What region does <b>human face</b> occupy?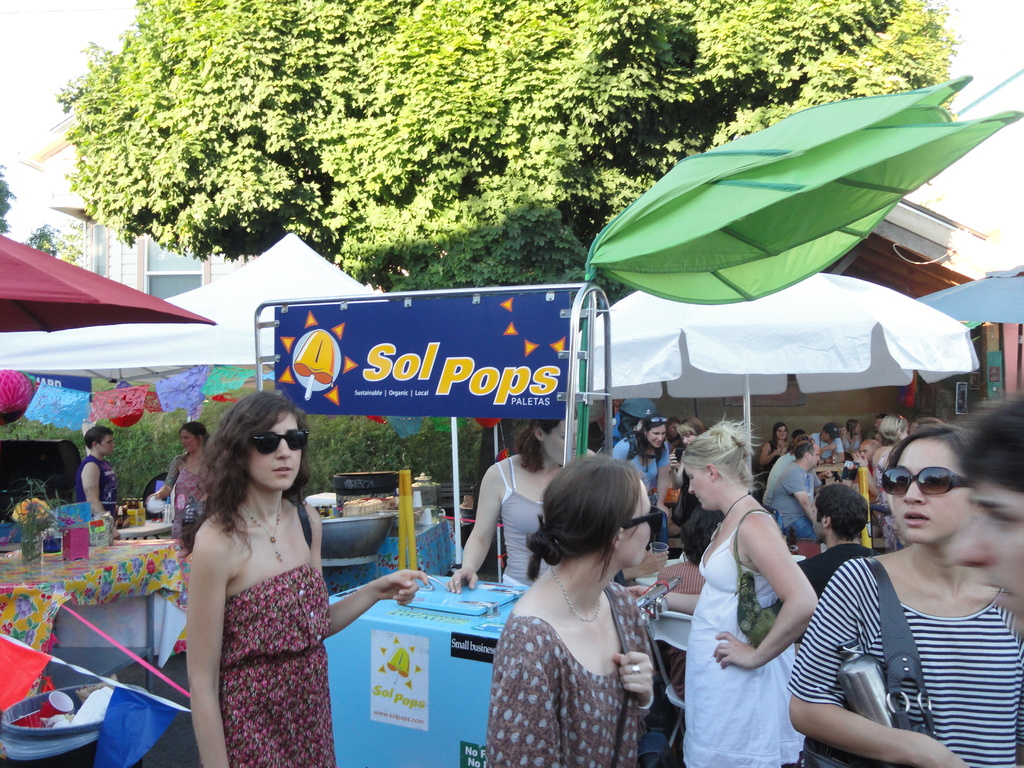
pyautogui.locateOnScreen(880, 437, 963, 543).
